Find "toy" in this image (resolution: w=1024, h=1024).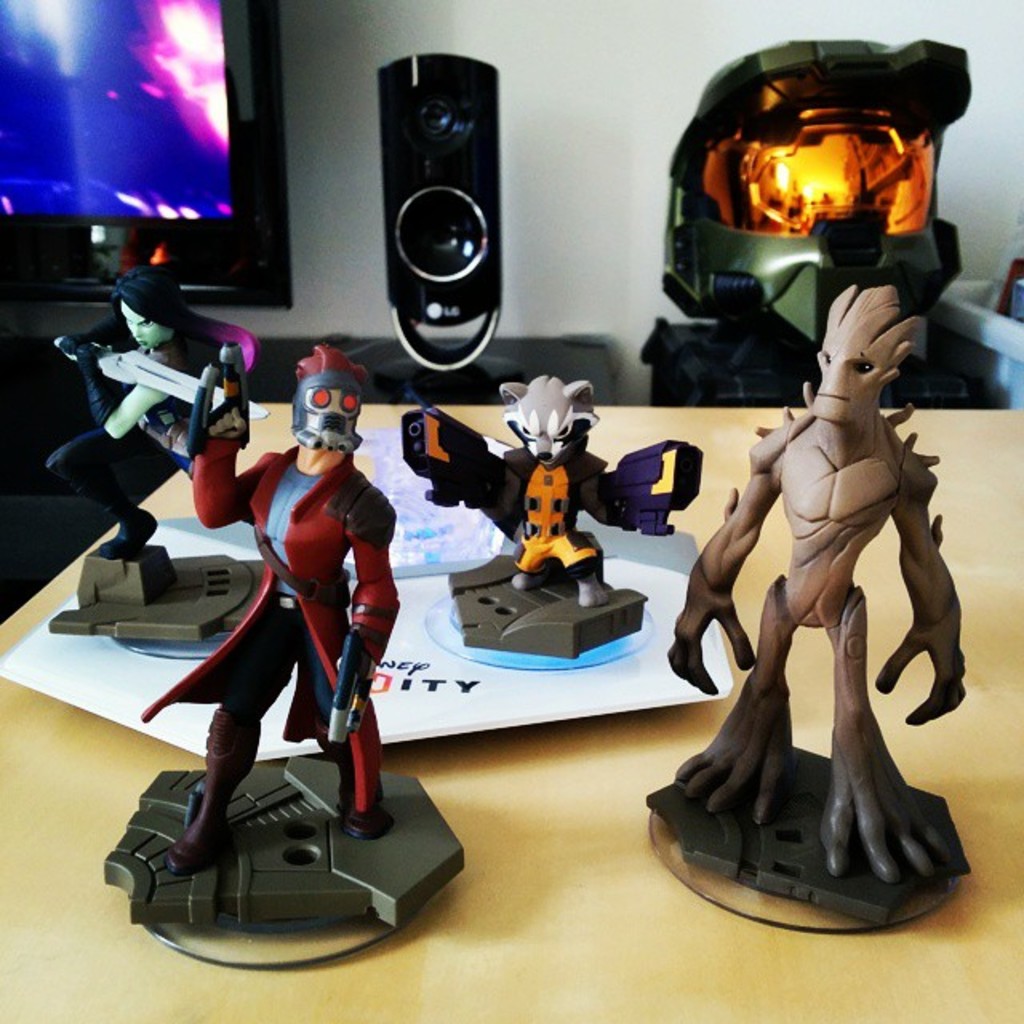
122/384/450/926.
